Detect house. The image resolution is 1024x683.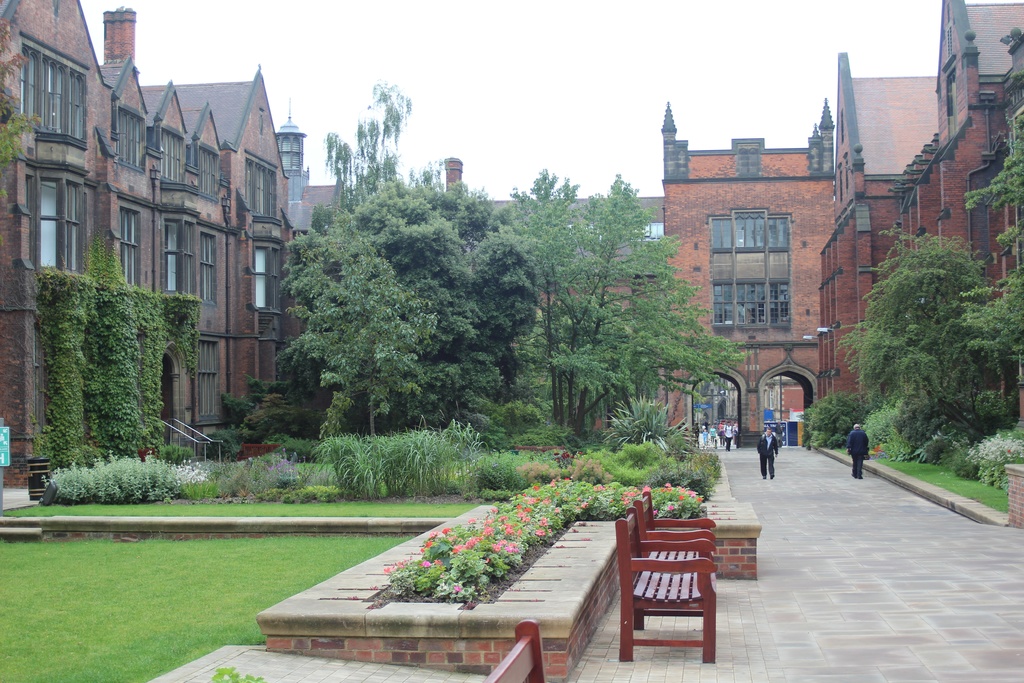
{"left": 664, "top": 122, "right": 838, "bottom": 435}.
